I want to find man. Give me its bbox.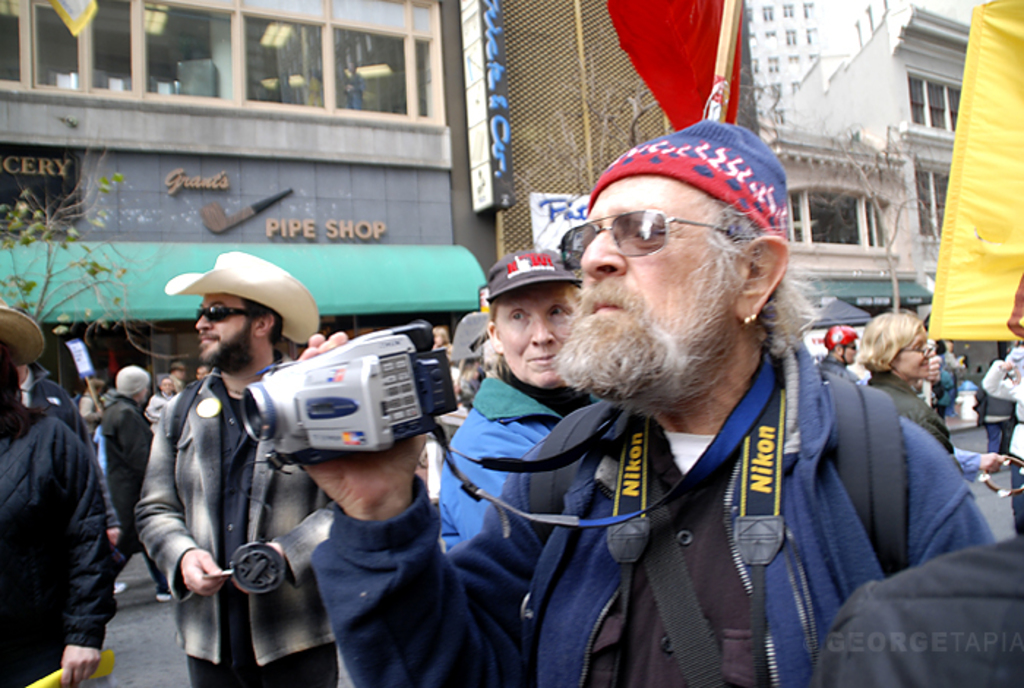
(813,326,863,386).
